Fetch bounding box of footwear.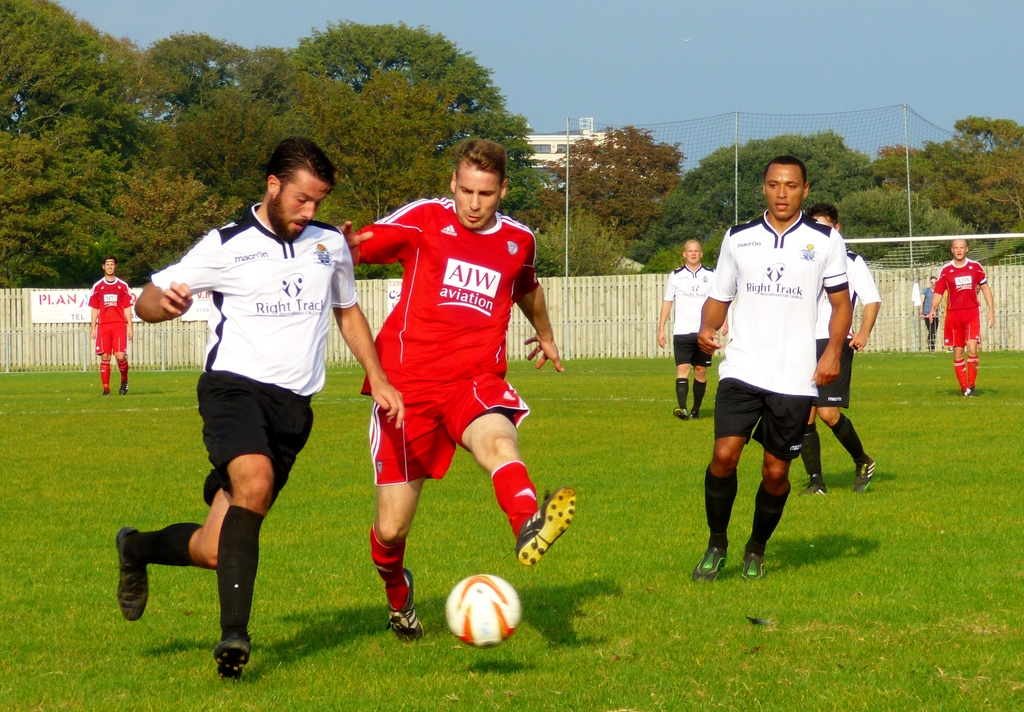
Bbox: rect(852, 460, 879, 495).
